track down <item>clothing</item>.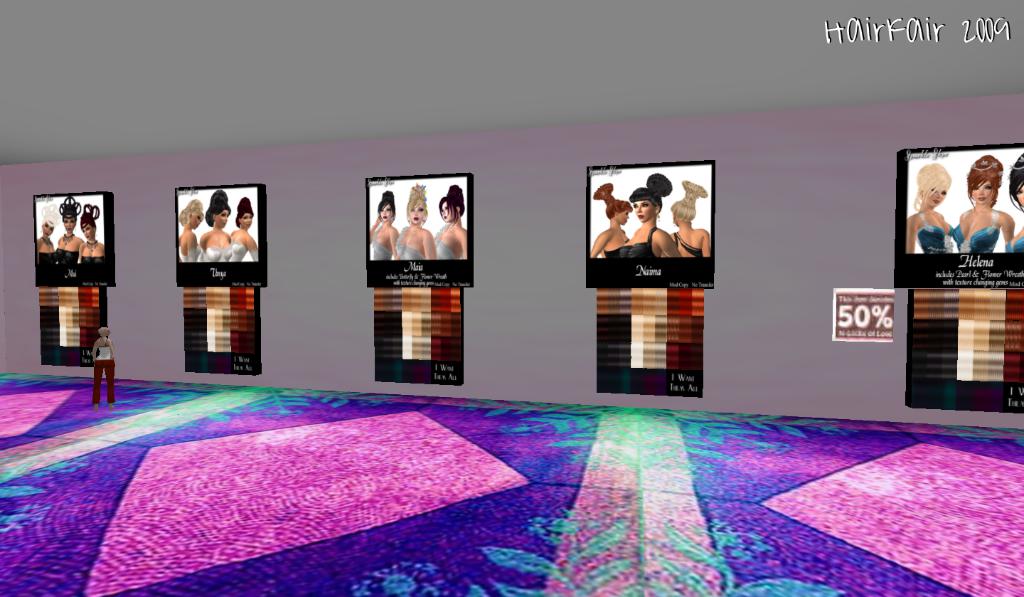
Tracked to select_region(176, 236, 199, 264).
